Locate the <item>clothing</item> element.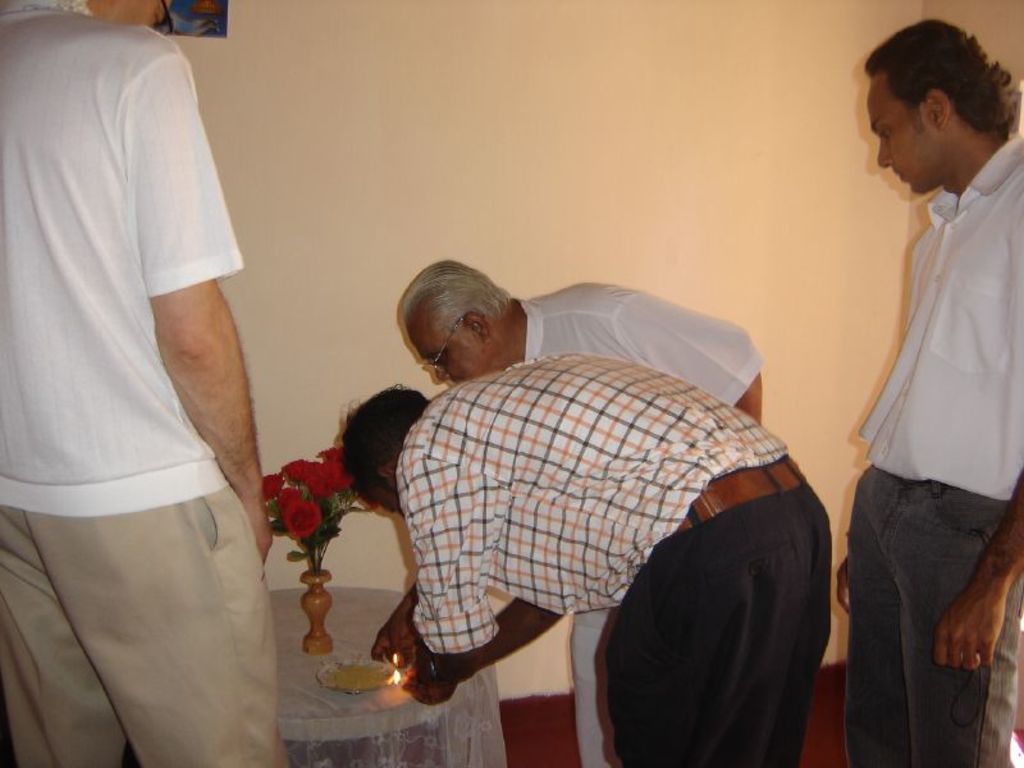
Element bbox: left=845, top=132, right=1023, bottom=767.
